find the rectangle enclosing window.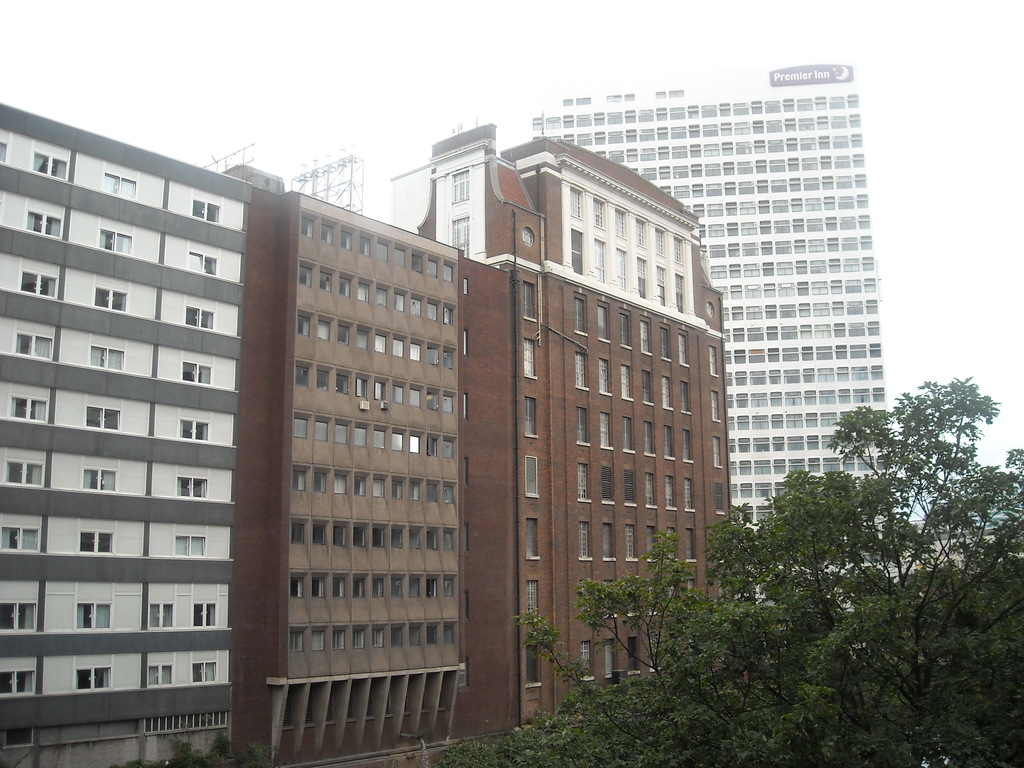
pyautogui.locateOnScreen(789, 197, 803, 211).
